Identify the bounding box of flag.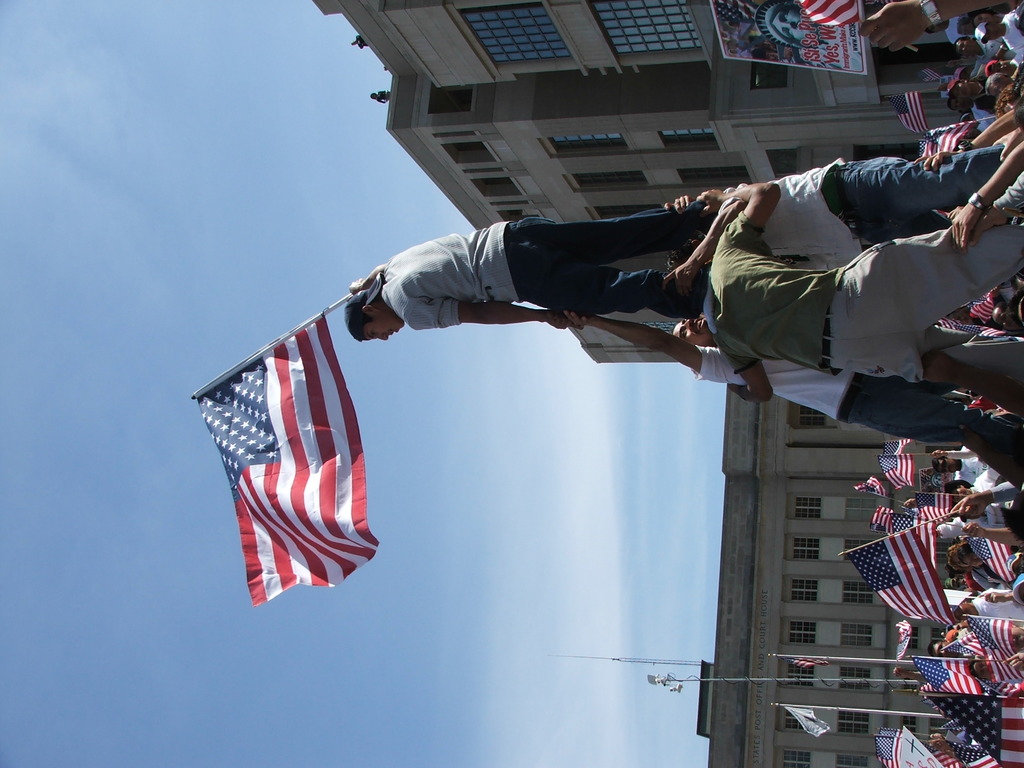
box=[883, 452, 916, 492].
